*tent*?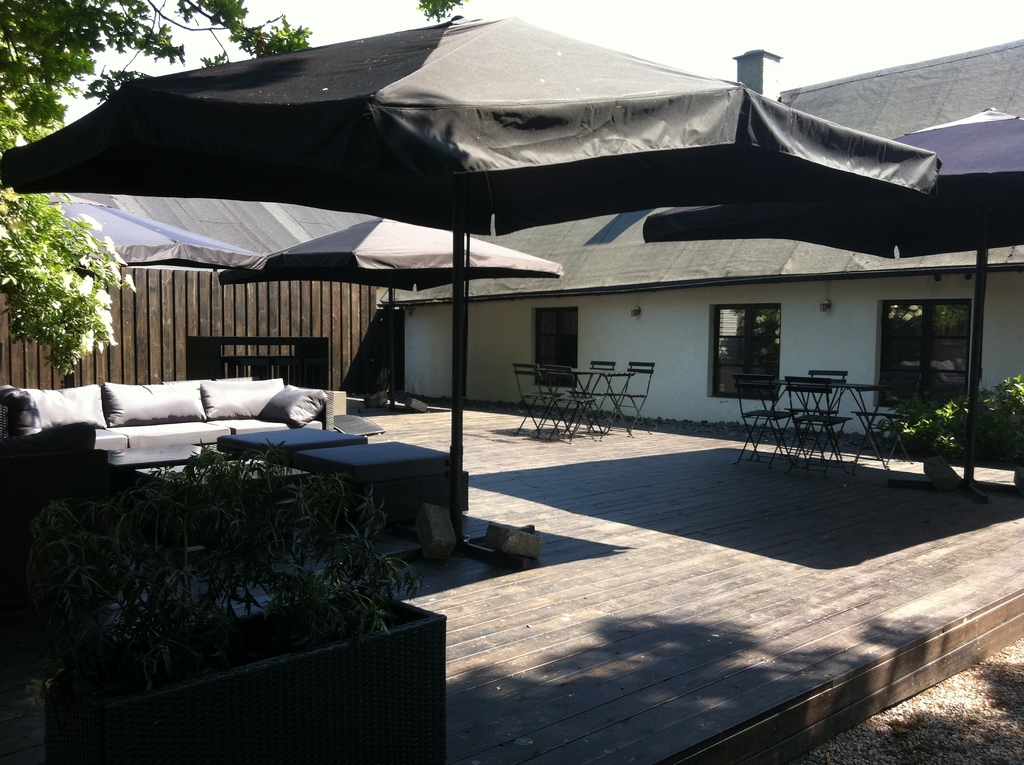
[x1=0, y1=189, x2=248, y2=456]
